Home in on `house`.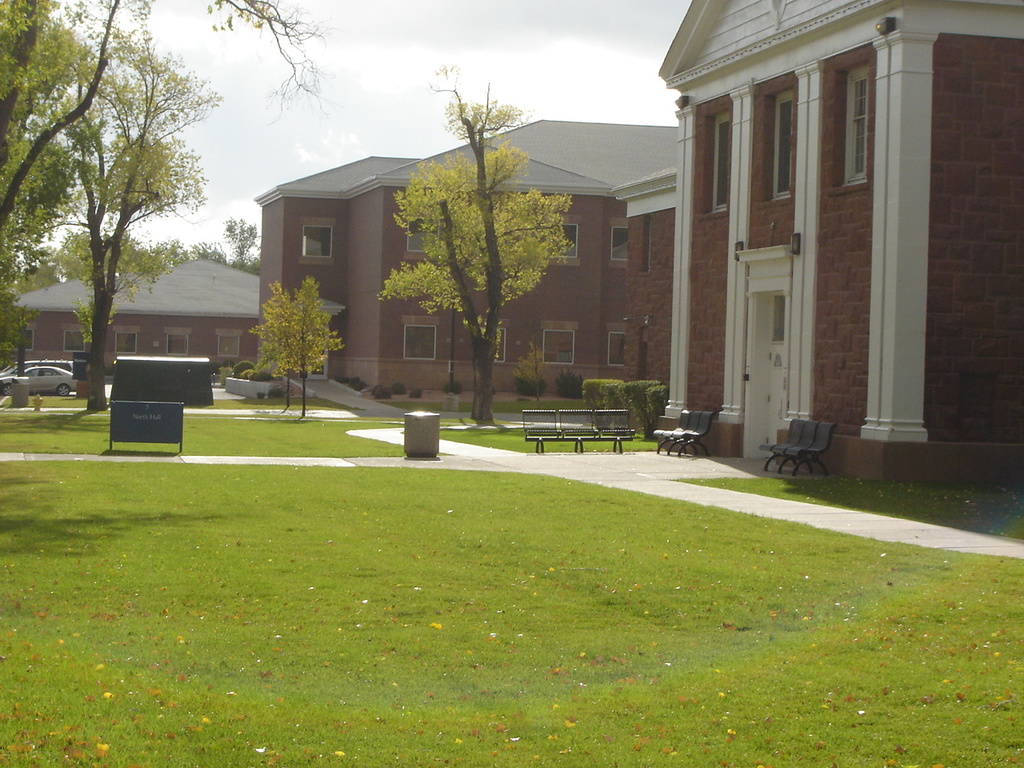
Homed in at box=[13, 254, 265, 386].
